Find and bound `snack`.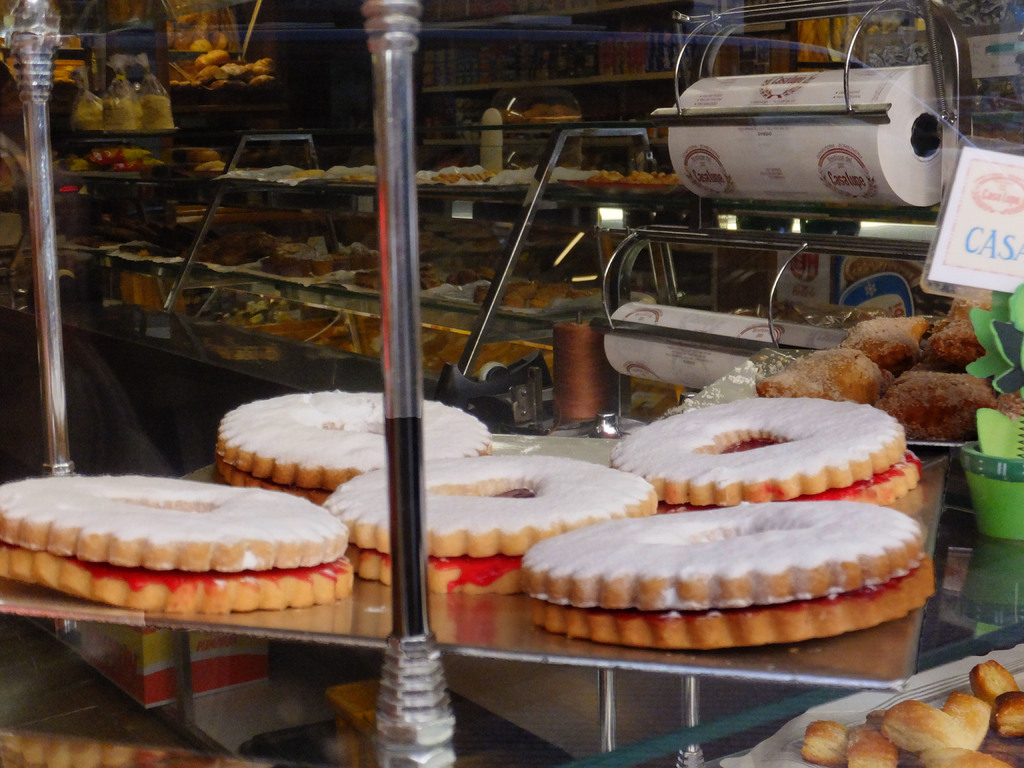
Bound: (x1=0, y1=479, x2=351, y2=623).
